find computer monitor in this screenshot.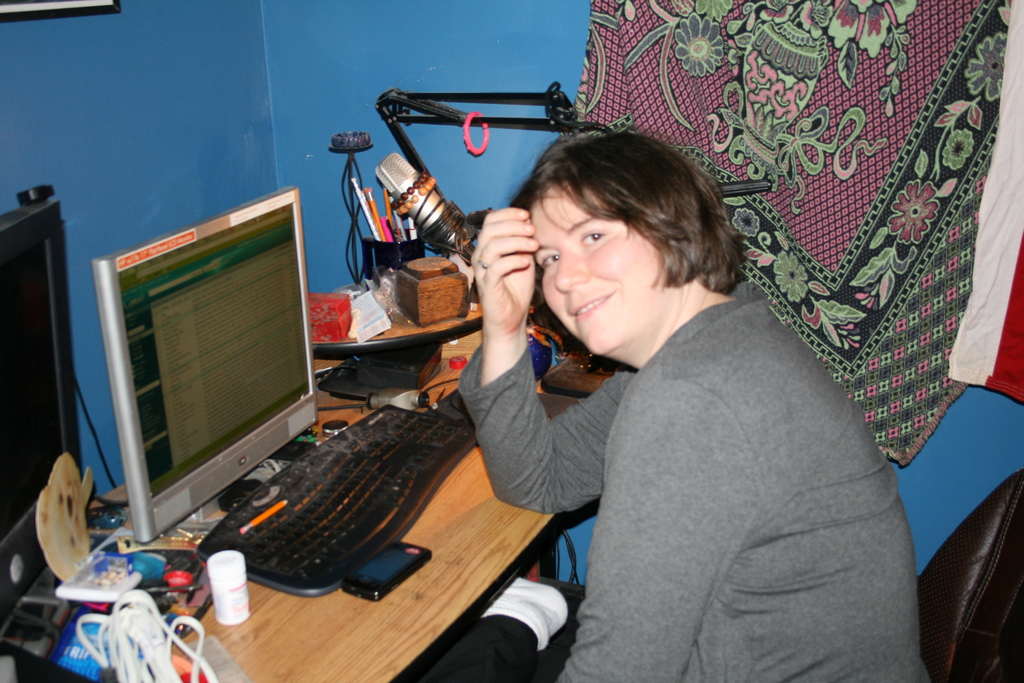
The bounding box for computer monitor is [0,177,89,621].
